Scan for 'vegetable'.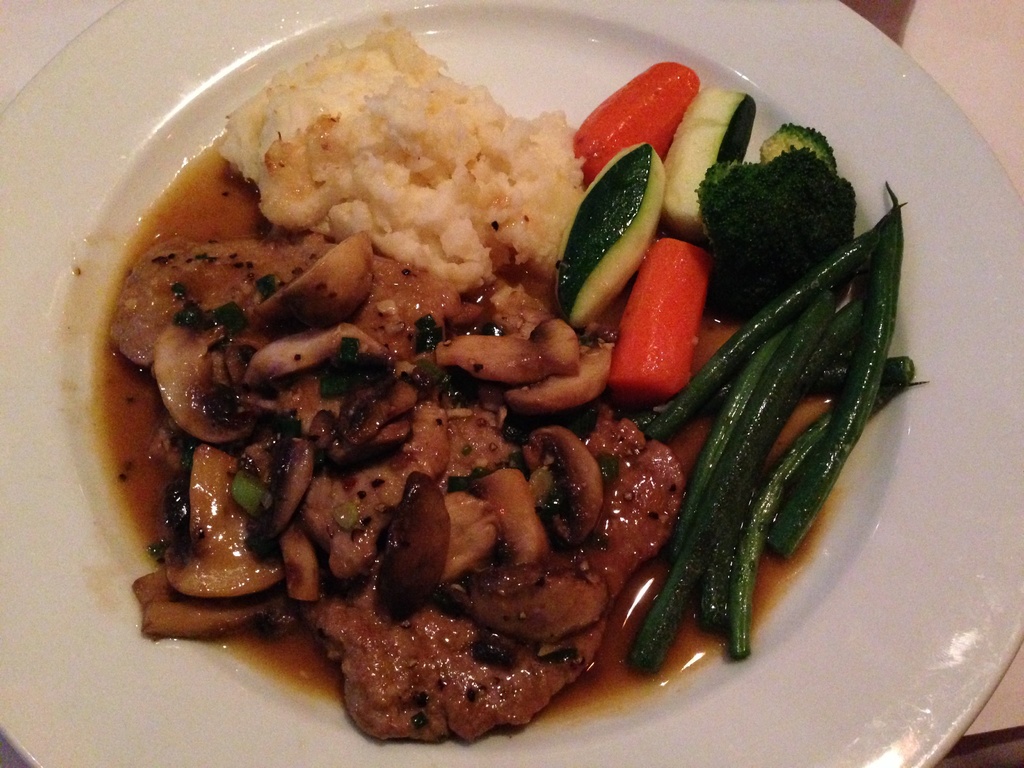
Scan result: <bbox>698, 122, 852, 312</bbox>.
